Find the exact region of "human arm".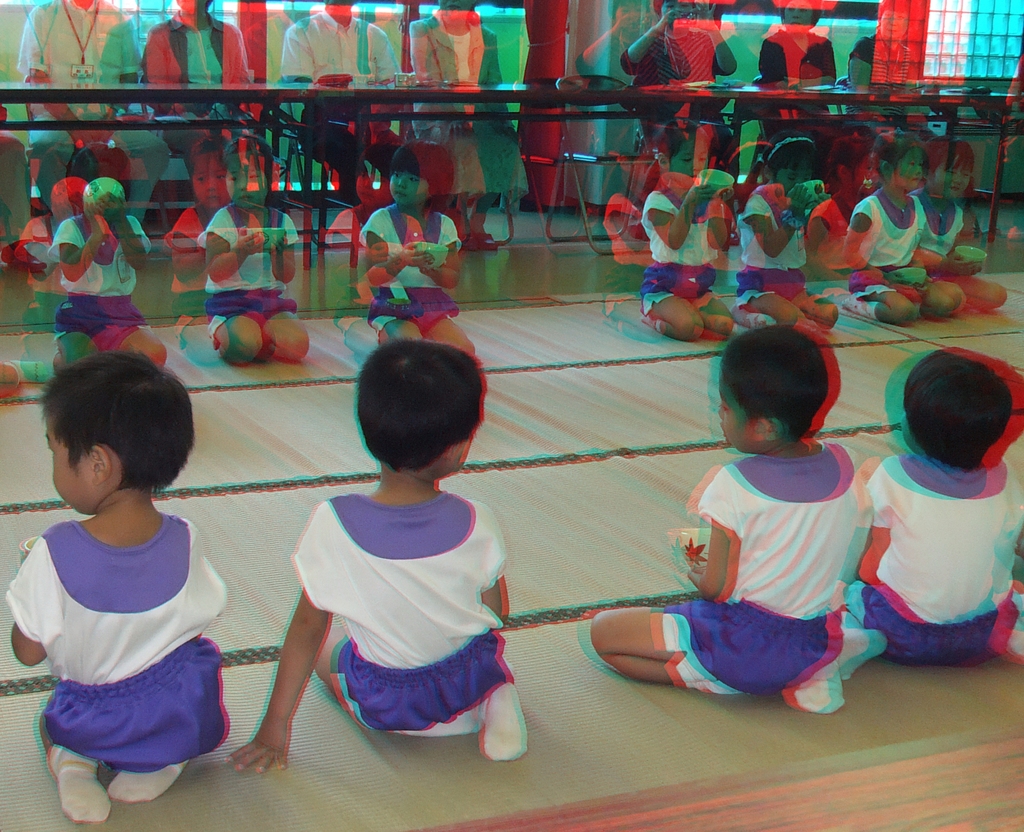
Exact region: x1=646 y1=178 x2=717 y2=247.
